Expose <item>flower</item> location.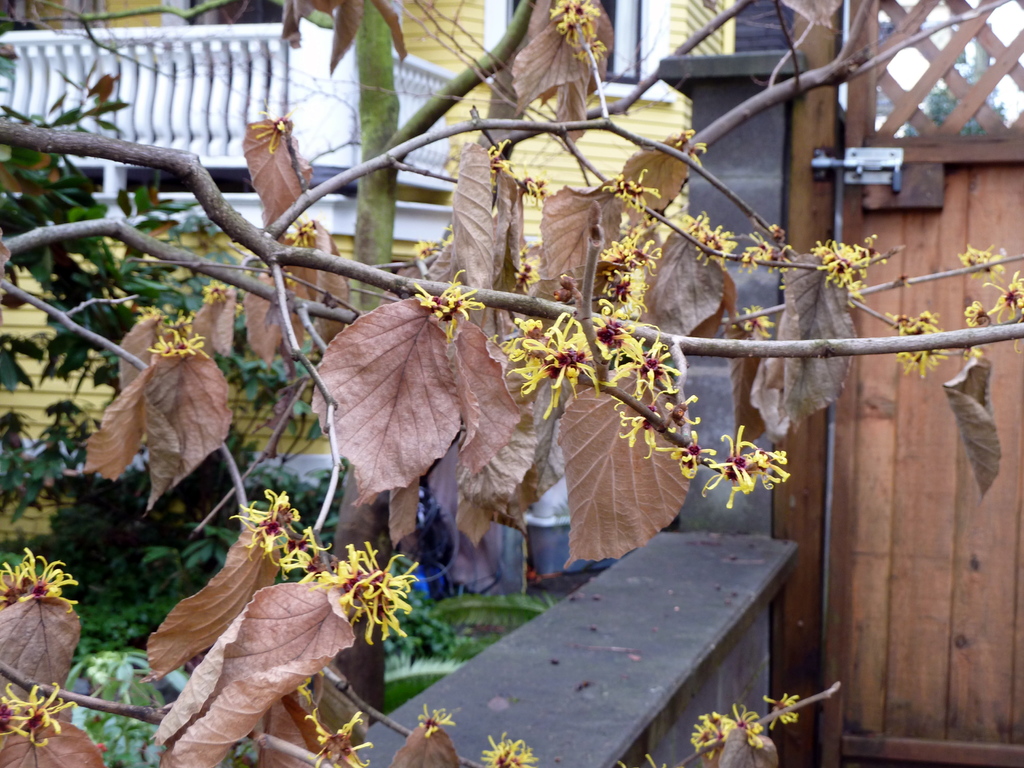
Exposed at l=406, t=268, r=484, b=345.
